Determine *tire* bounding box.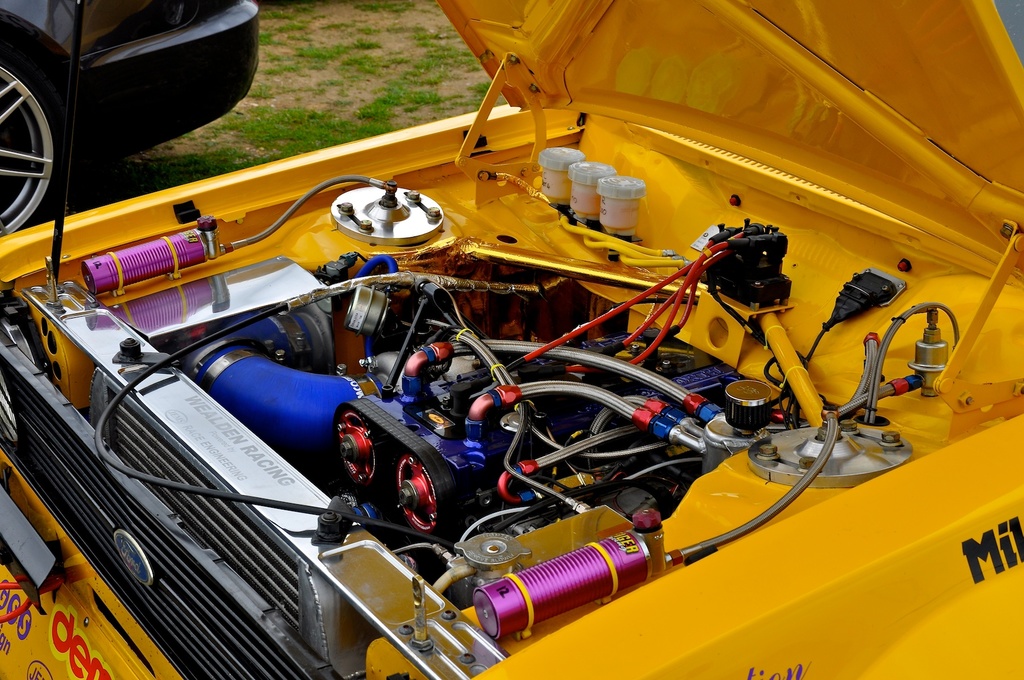
Determined: detection(0, 37, 77, 280).
